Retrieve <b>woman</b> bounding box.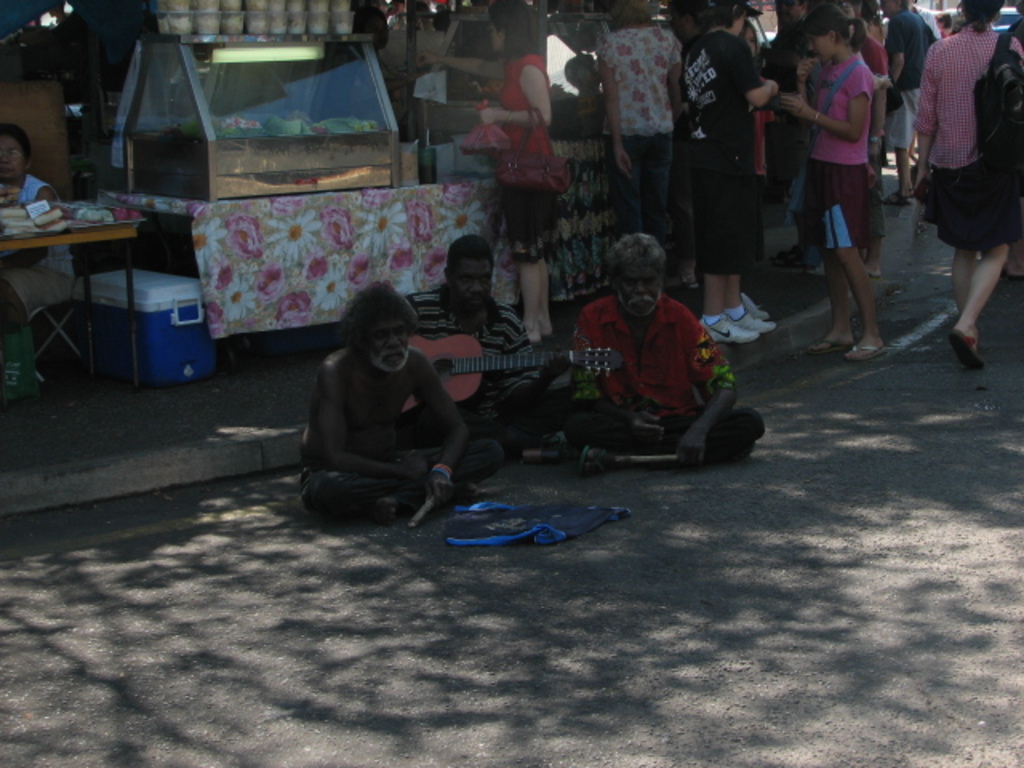
Bounding box: {"left": 414, "top": 0, "right": 560, "bottom": 346}.
